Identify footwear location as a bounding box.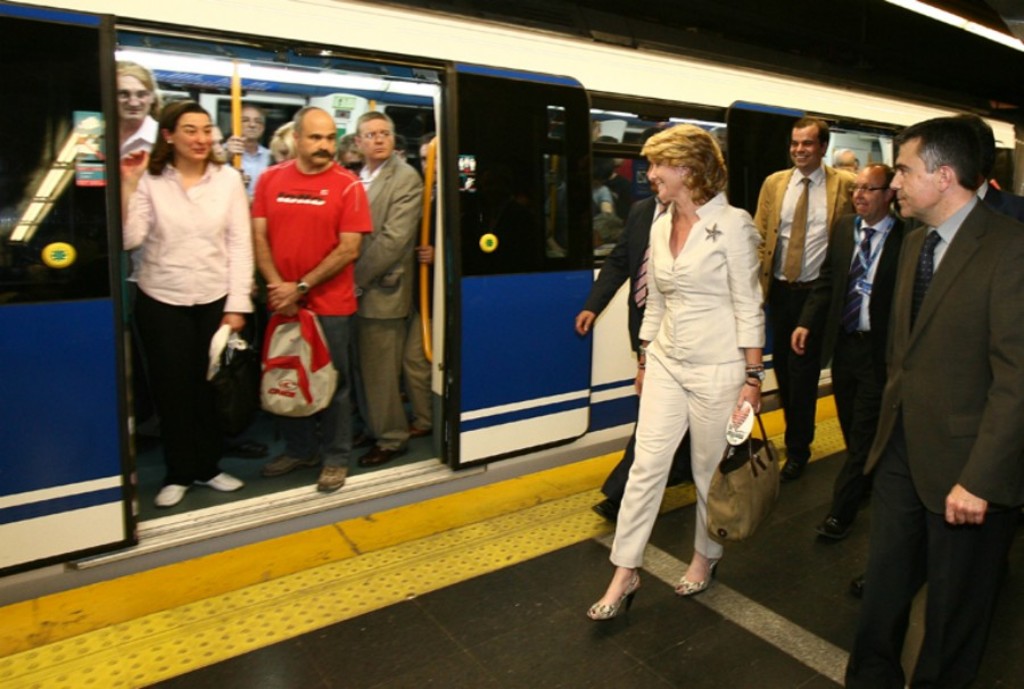
bbox=[192, 465, 240, 495].
